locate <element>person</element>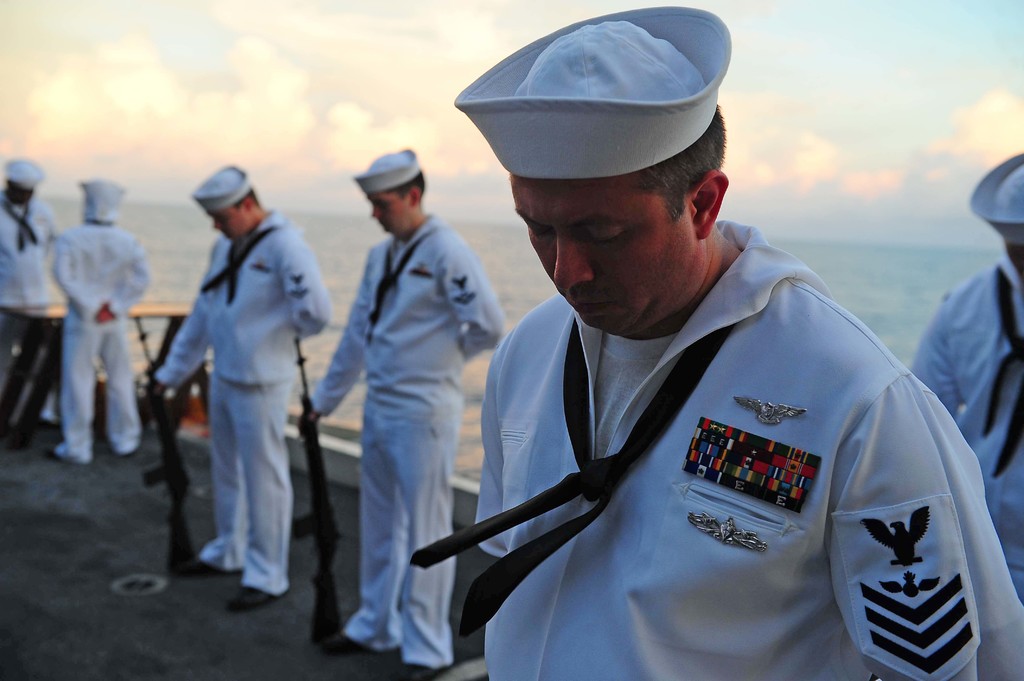
bbox=[47, 172, 150, 456]
